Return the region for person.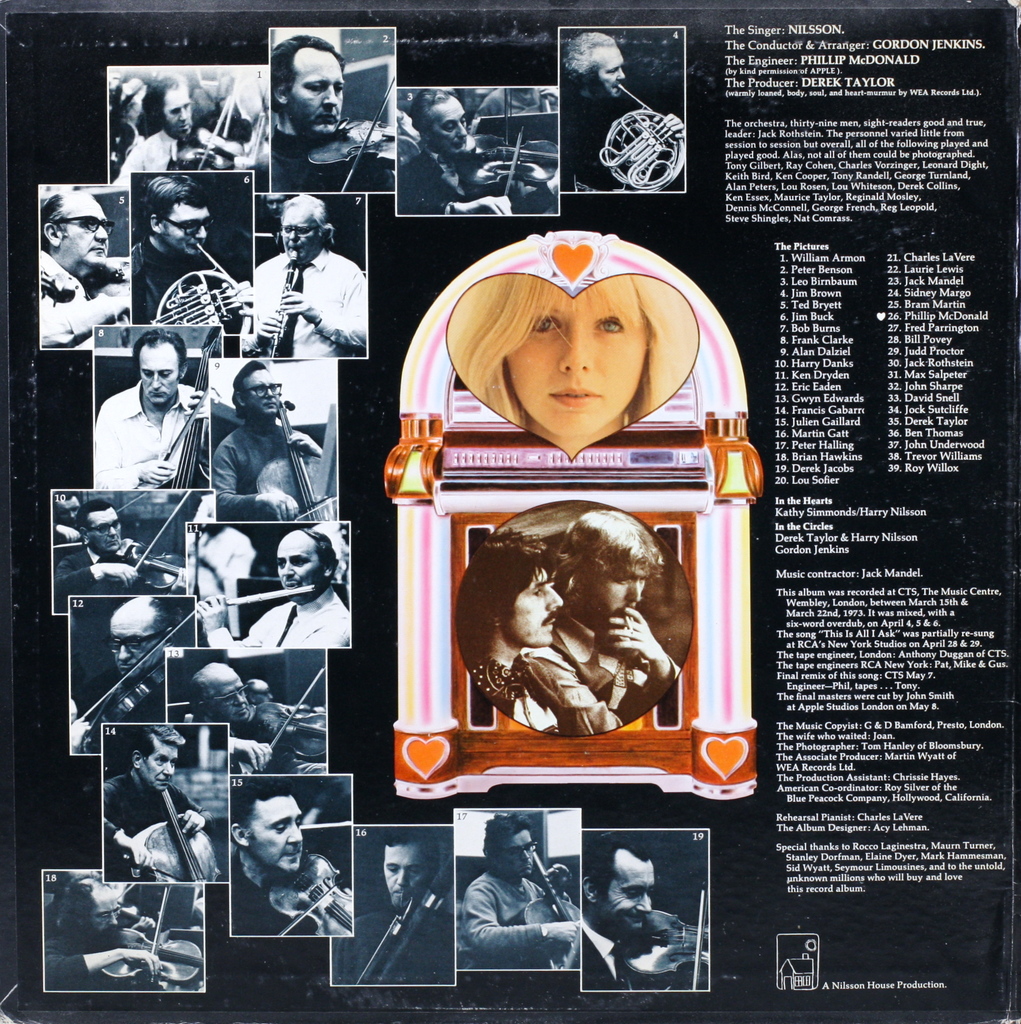
bbox=(476, 83, 553, 115).
